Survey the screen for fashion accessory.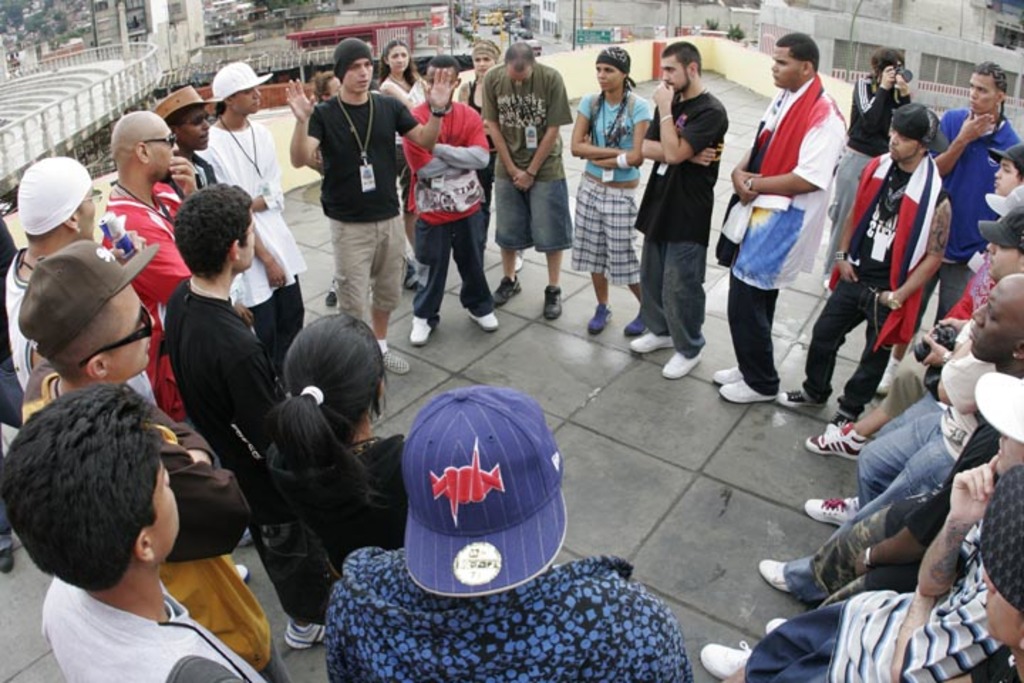
Survey found: BBox(713, 74, 818, 268).
